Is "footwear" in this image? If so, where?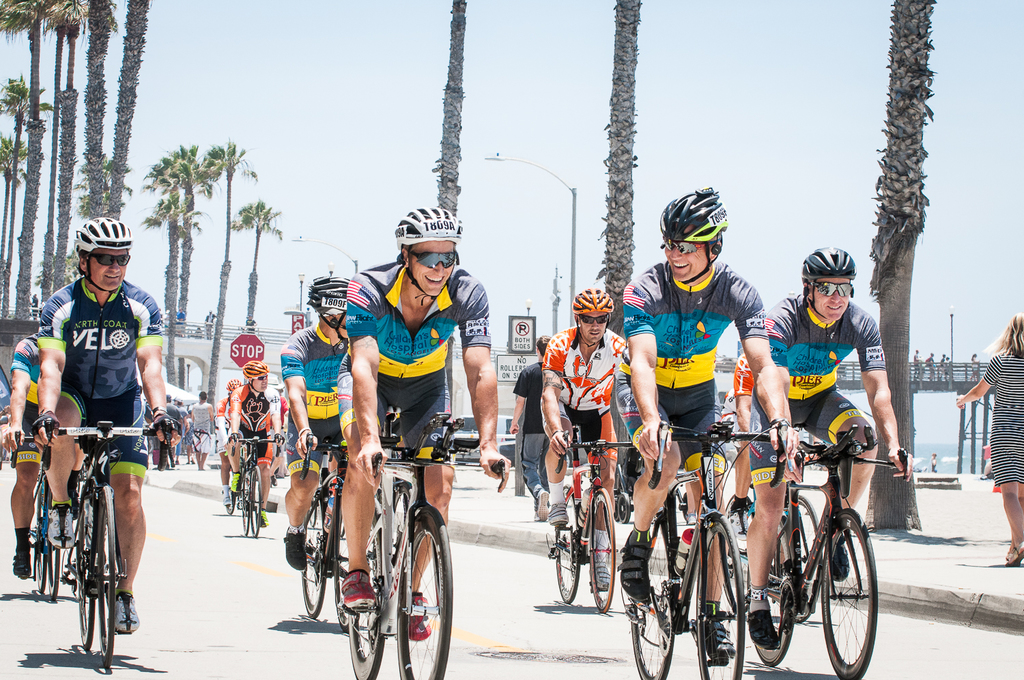
Yes, at (617,530,652,601).
